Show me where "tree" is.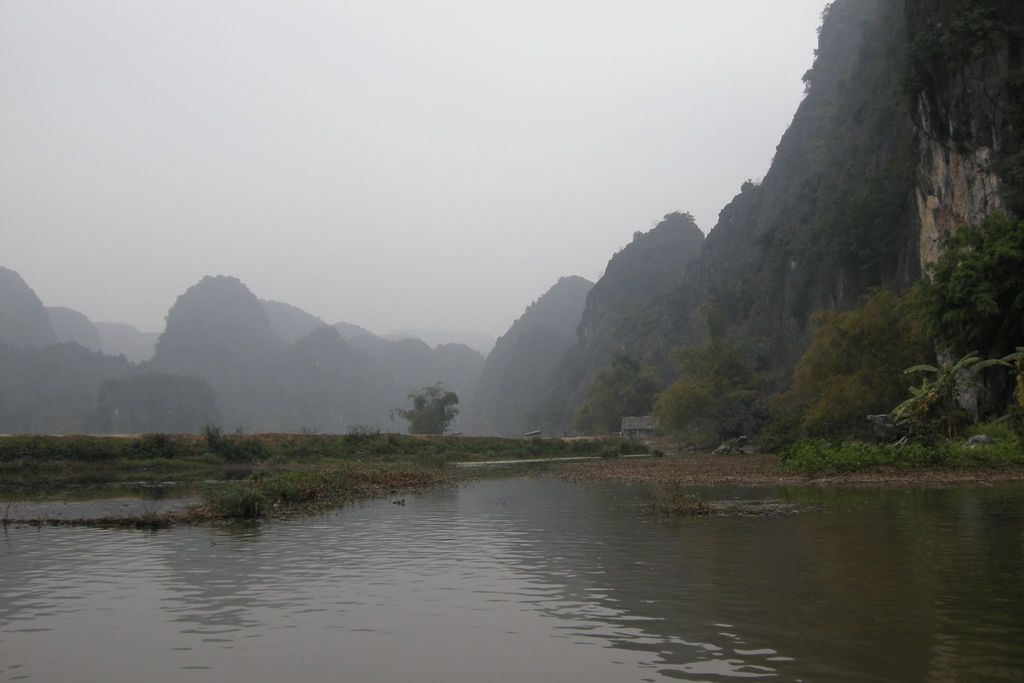
"tree" is at 388,383,459,436.
